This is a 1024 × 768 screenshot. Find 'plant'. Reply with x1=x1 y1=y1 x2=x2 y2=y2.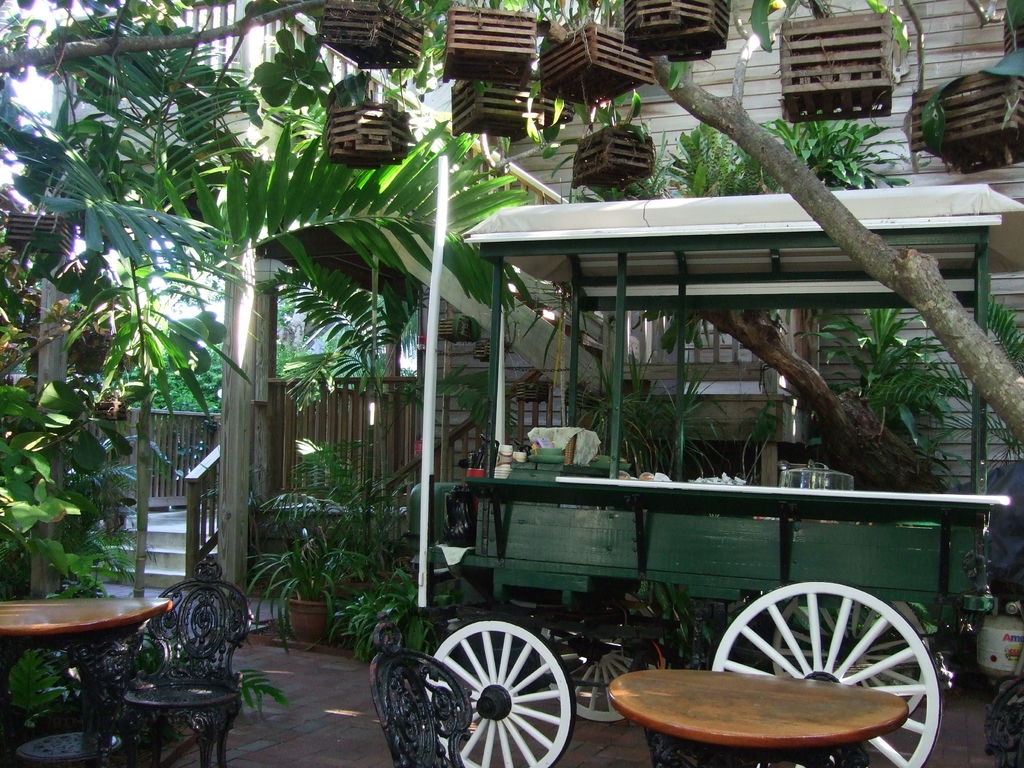
x1=262 y1=433 x2=447 y2=595.
